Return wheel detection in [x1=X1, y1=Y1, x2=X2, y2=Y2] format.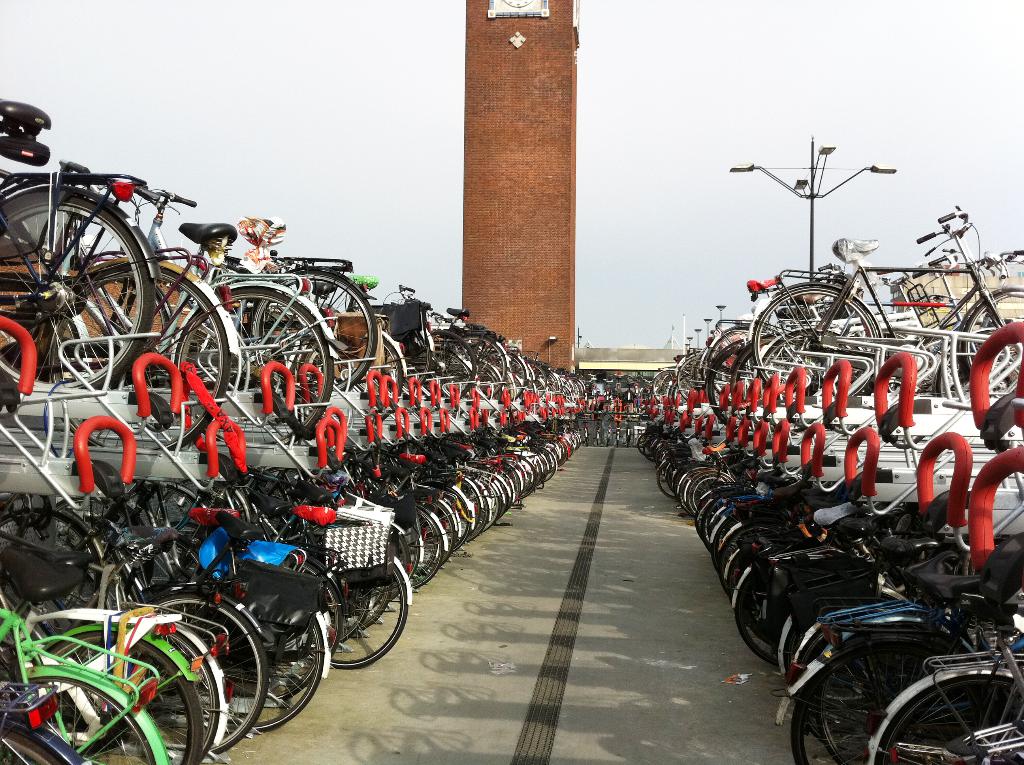
[x1=298, y1=565, x2=406, y2=670].
